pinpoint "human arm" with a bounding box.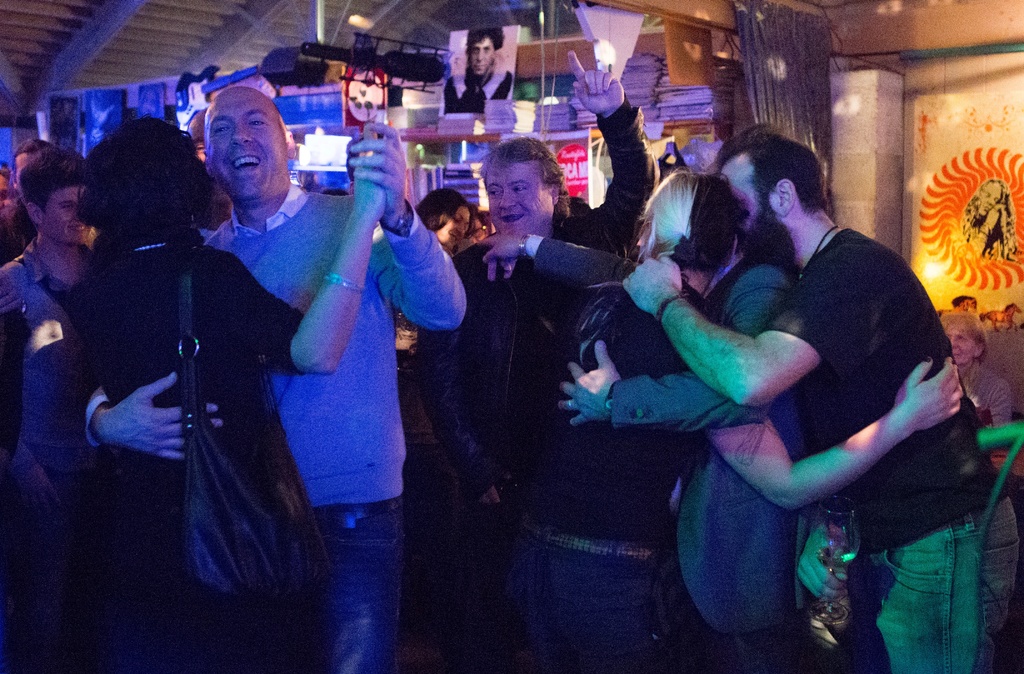
l=620, t=245, r=831, b=410.
